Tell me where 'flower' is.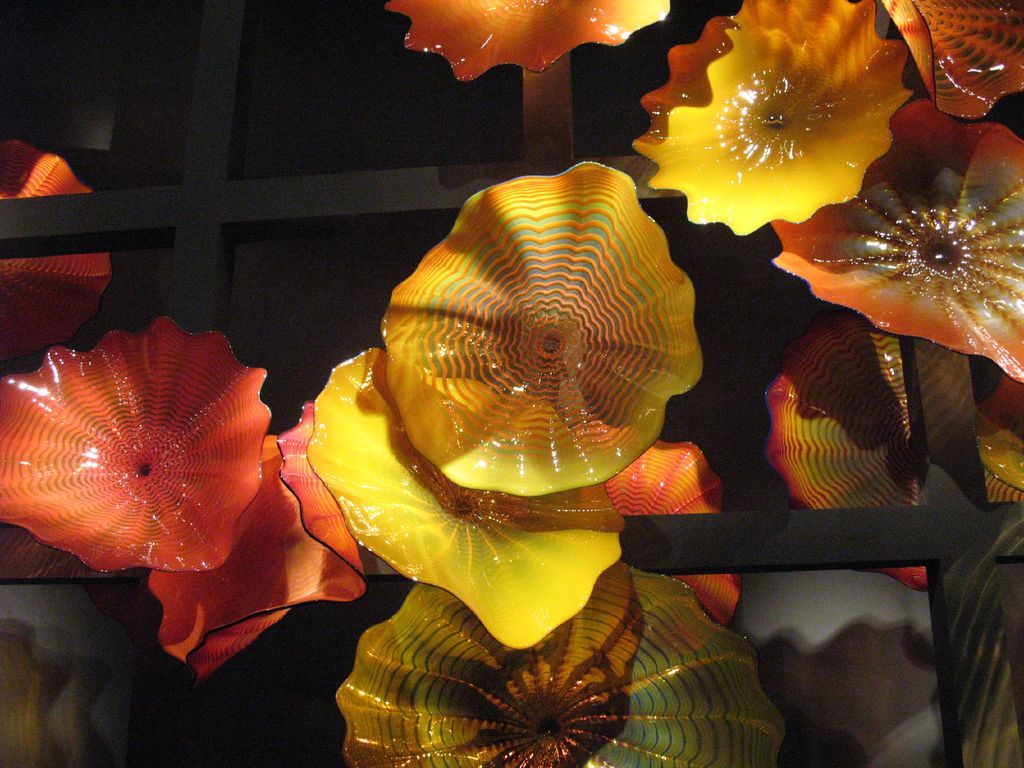
'flower' is at [634,0,908,240].
